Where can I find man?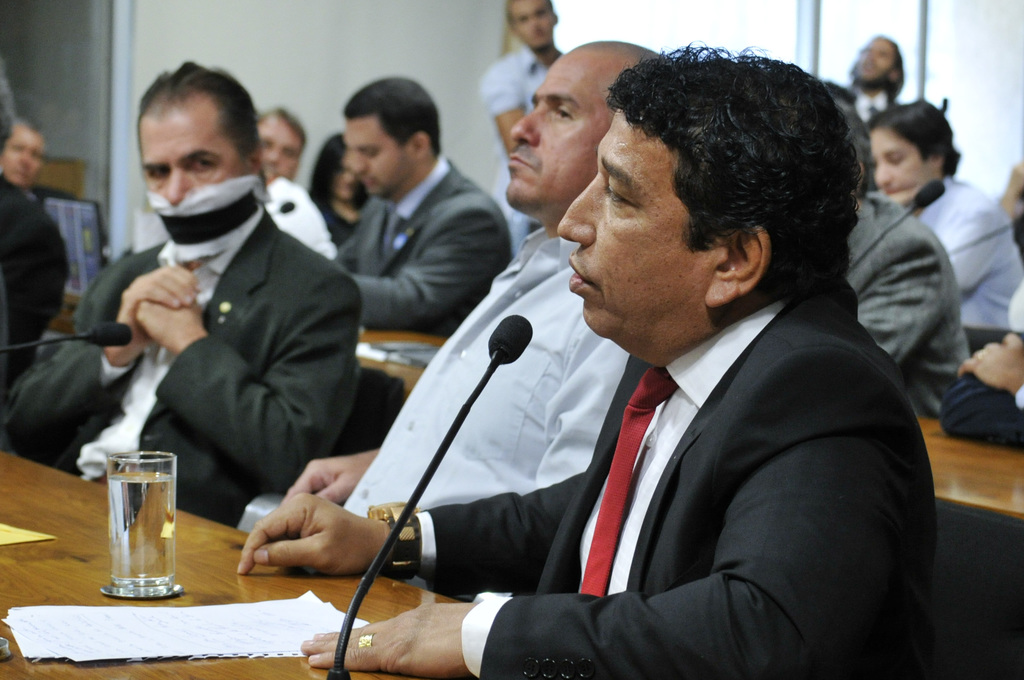
You can find it at region(840, 27, 911, 120).
